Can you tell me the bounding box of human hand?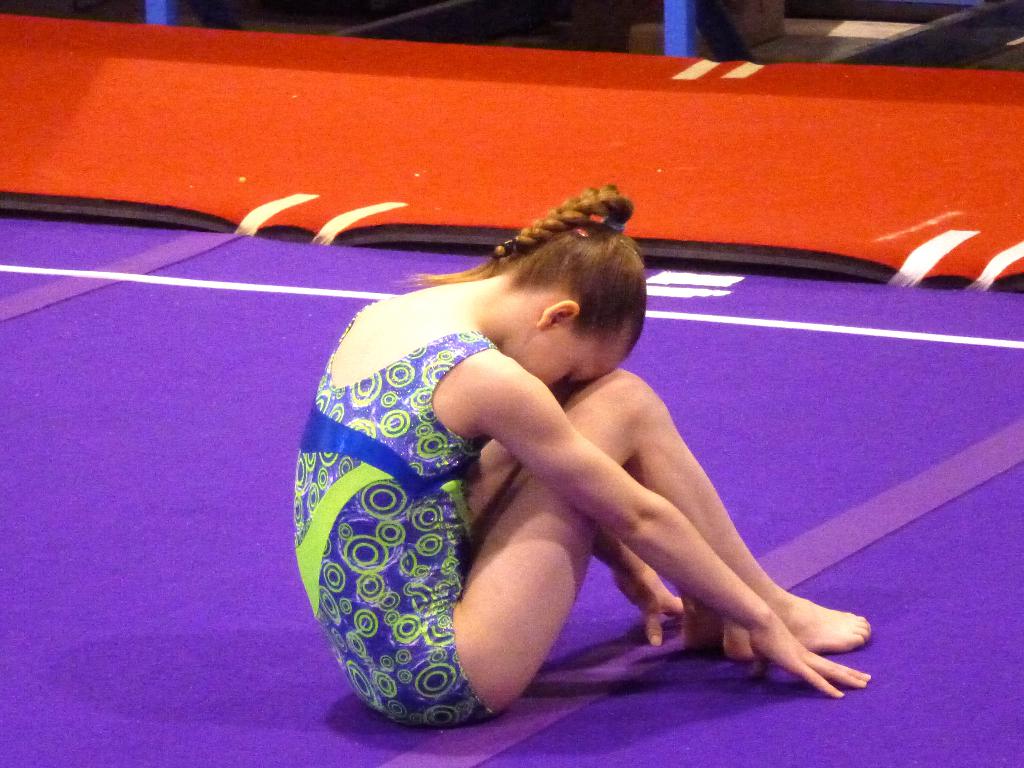
{"x1": 611, "y1": 547, "x2": 689, "y2": 647}.
